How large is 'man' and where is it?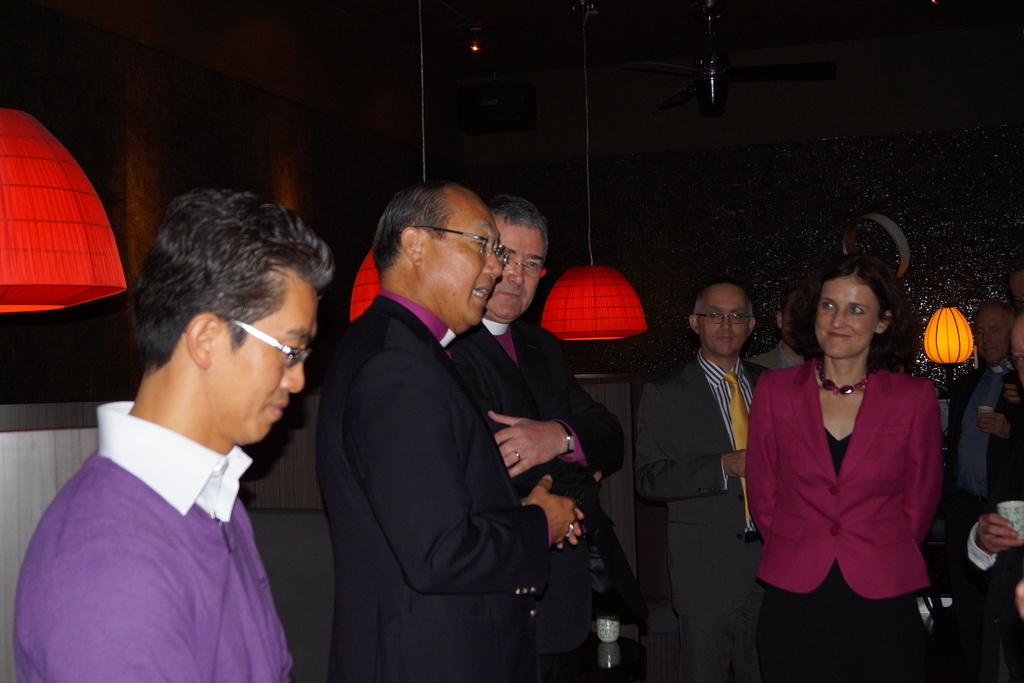
Bounding box: [left=15, top=212, right=365, bottom=682].
